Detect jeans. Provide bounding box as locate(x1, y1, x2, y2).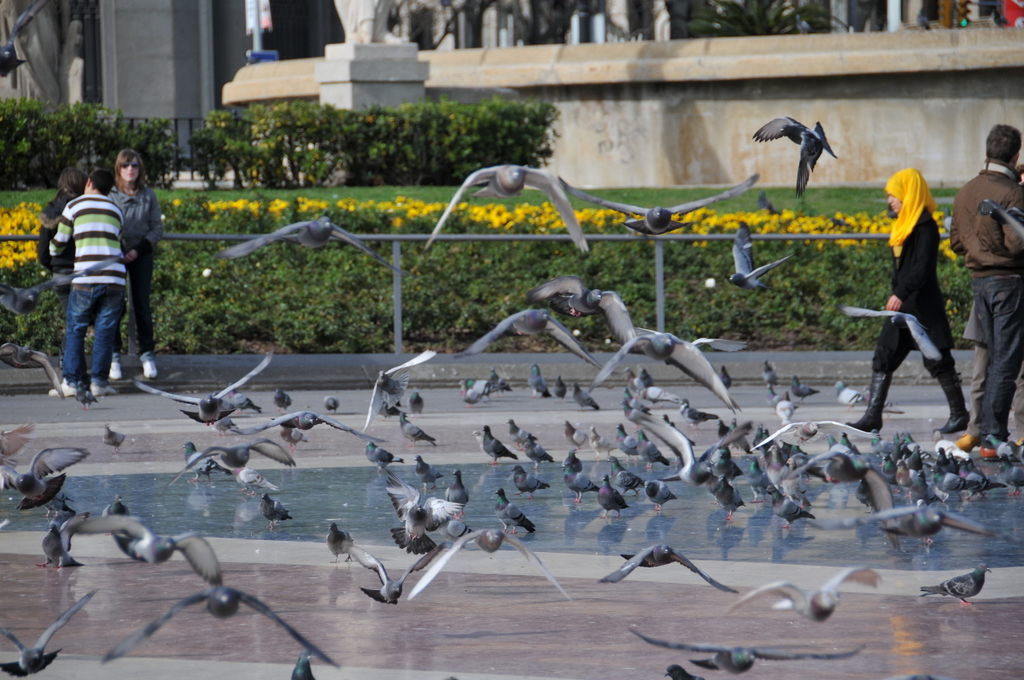
locate(872, 305, 960, 371).
